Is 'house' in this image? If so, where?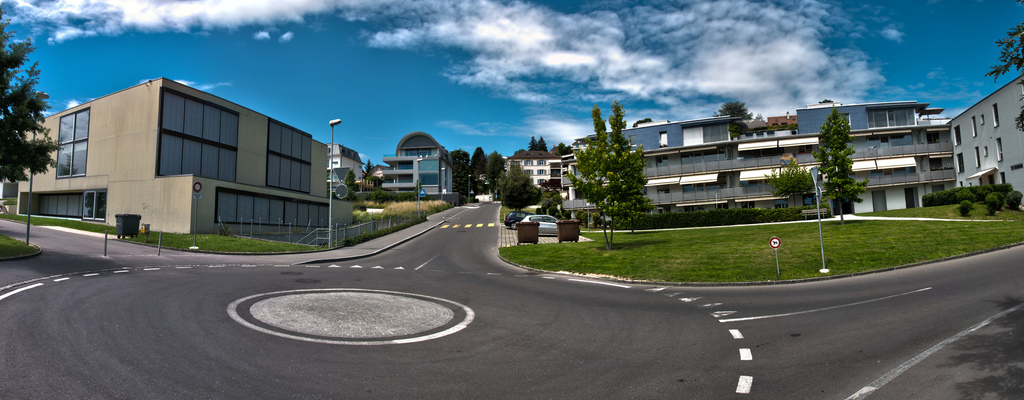
Yes, at 543, 109, 964, 221.
